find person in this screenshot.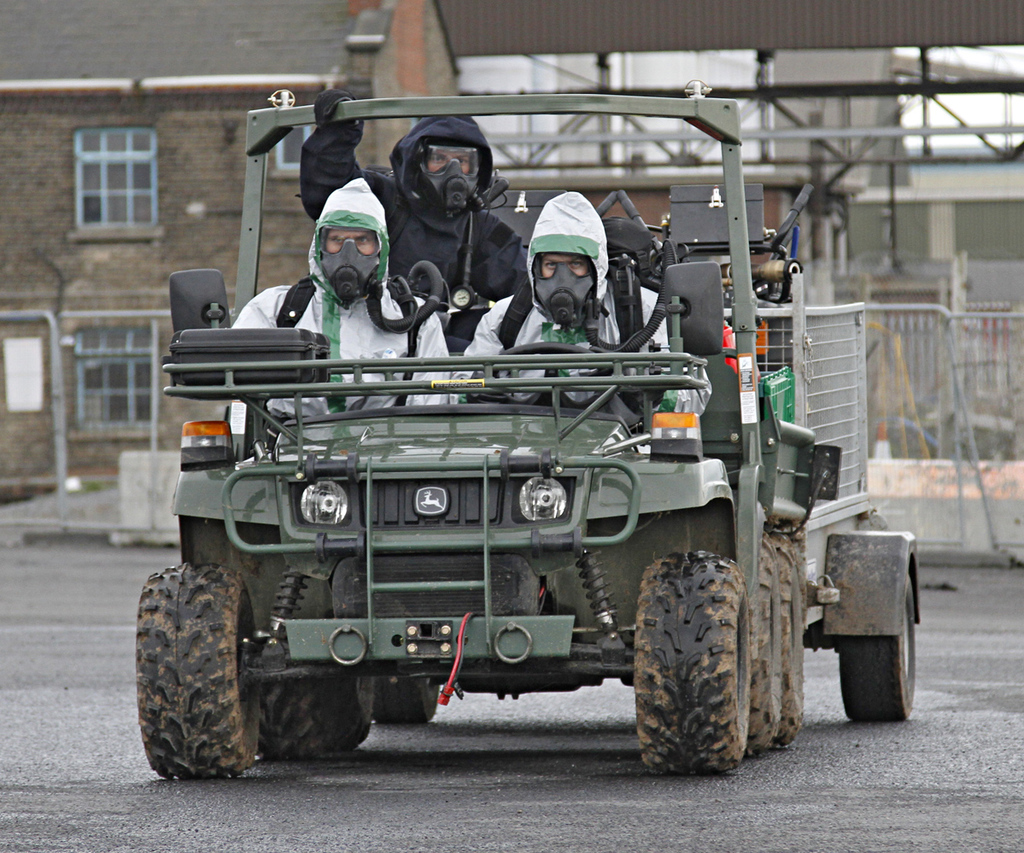
The bounding box for person is bbox=[299, 83, 531, 352].
